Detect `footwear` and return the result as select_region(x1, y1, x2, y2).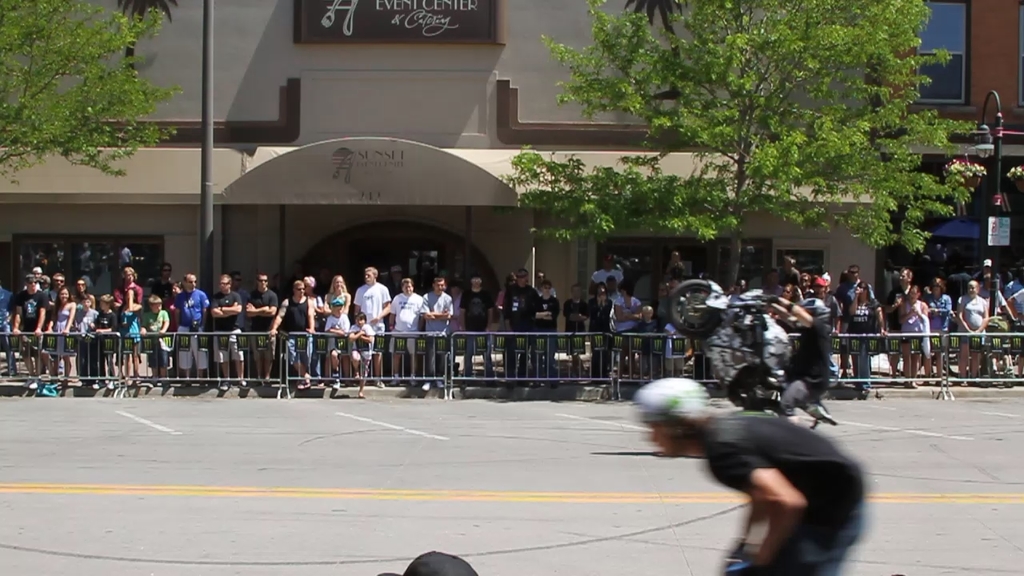
select_region(176, 378, 196, 389).
